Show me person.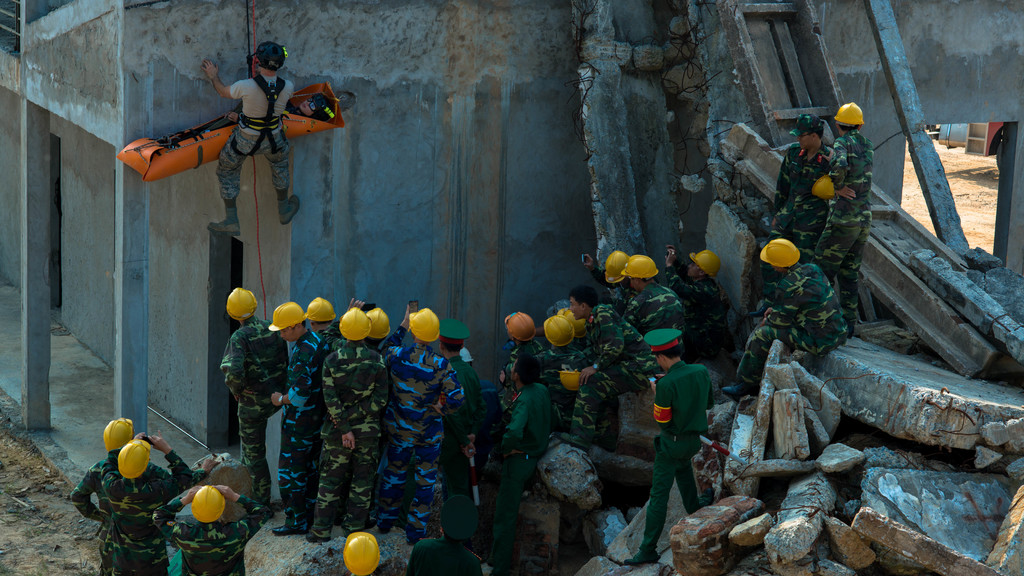
person is here: BBox(431, 318, 478, 459).
